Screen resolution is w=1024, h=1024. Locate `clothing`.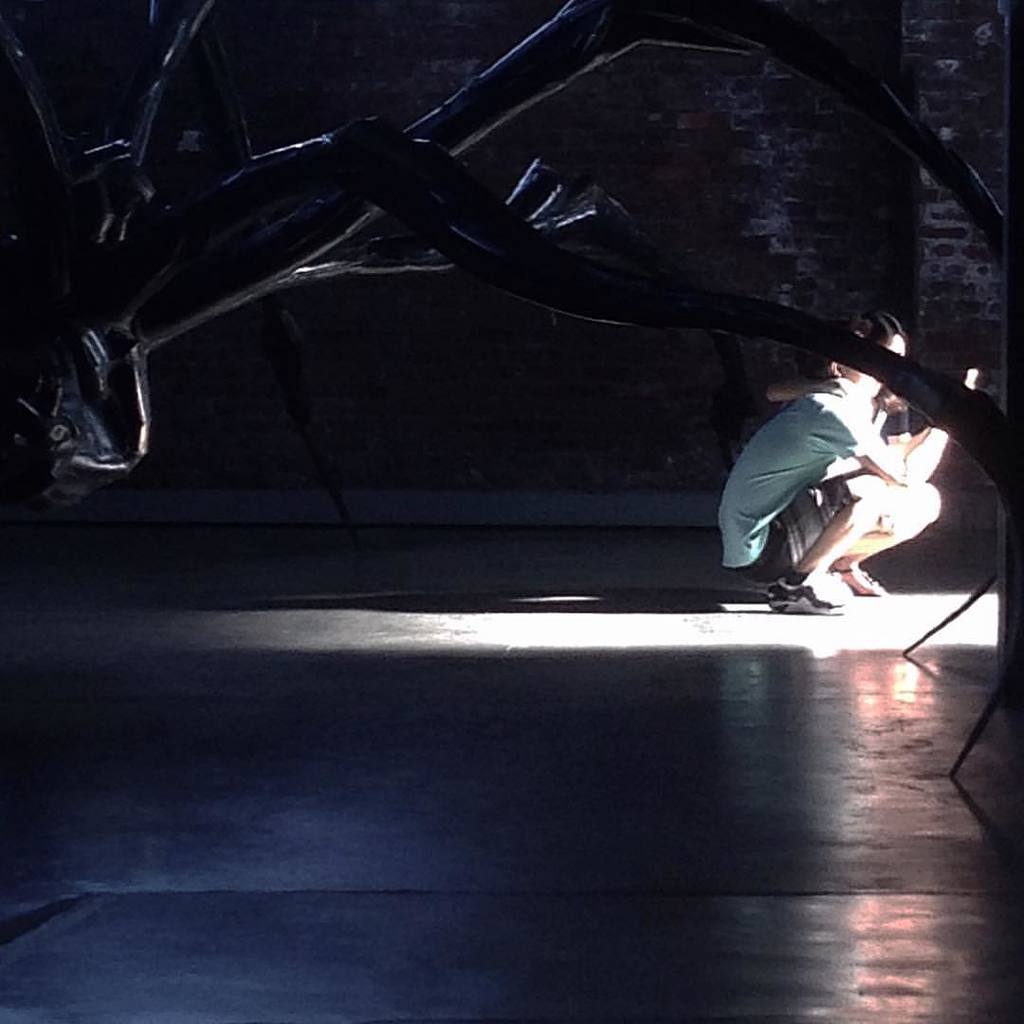
bbox(880, 385, 906, 446).
